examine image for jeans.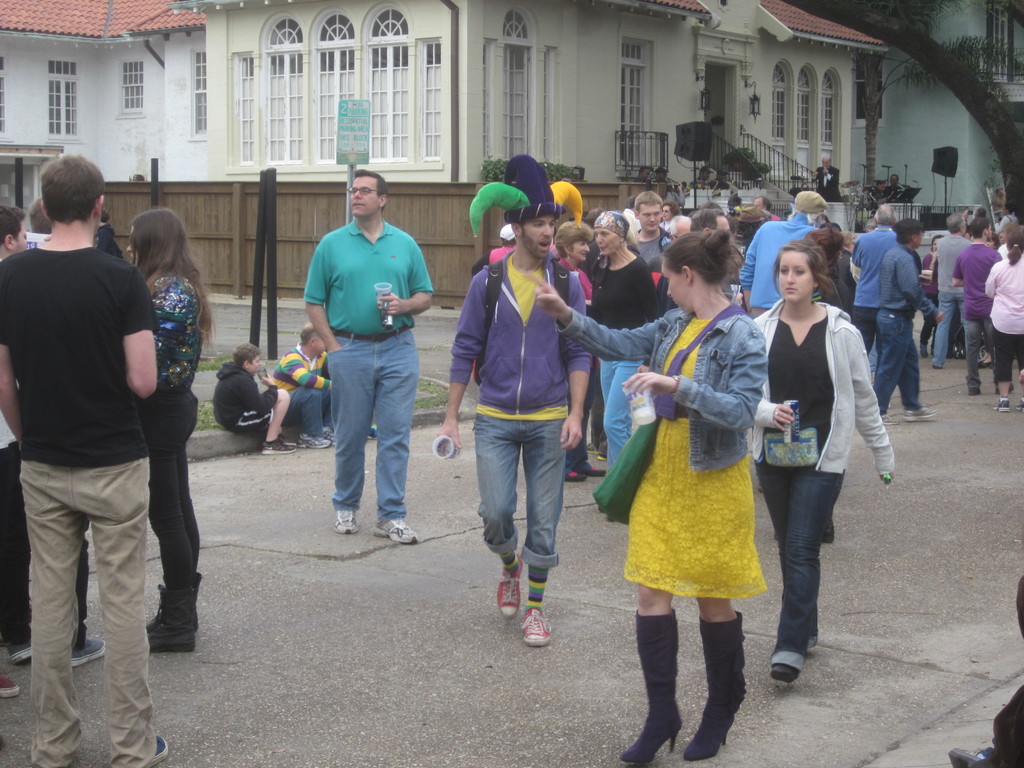
Examination result: 871/310/923/410.
